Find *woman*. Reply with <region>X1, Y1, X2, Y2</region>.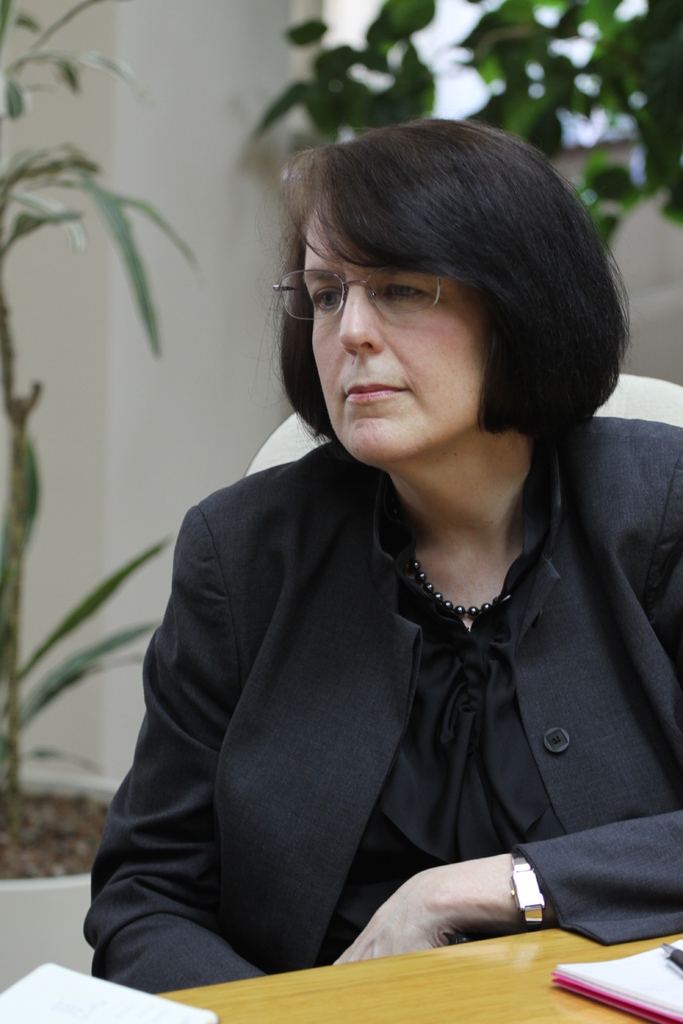
<region>82, 113, 682, 996</region>.
